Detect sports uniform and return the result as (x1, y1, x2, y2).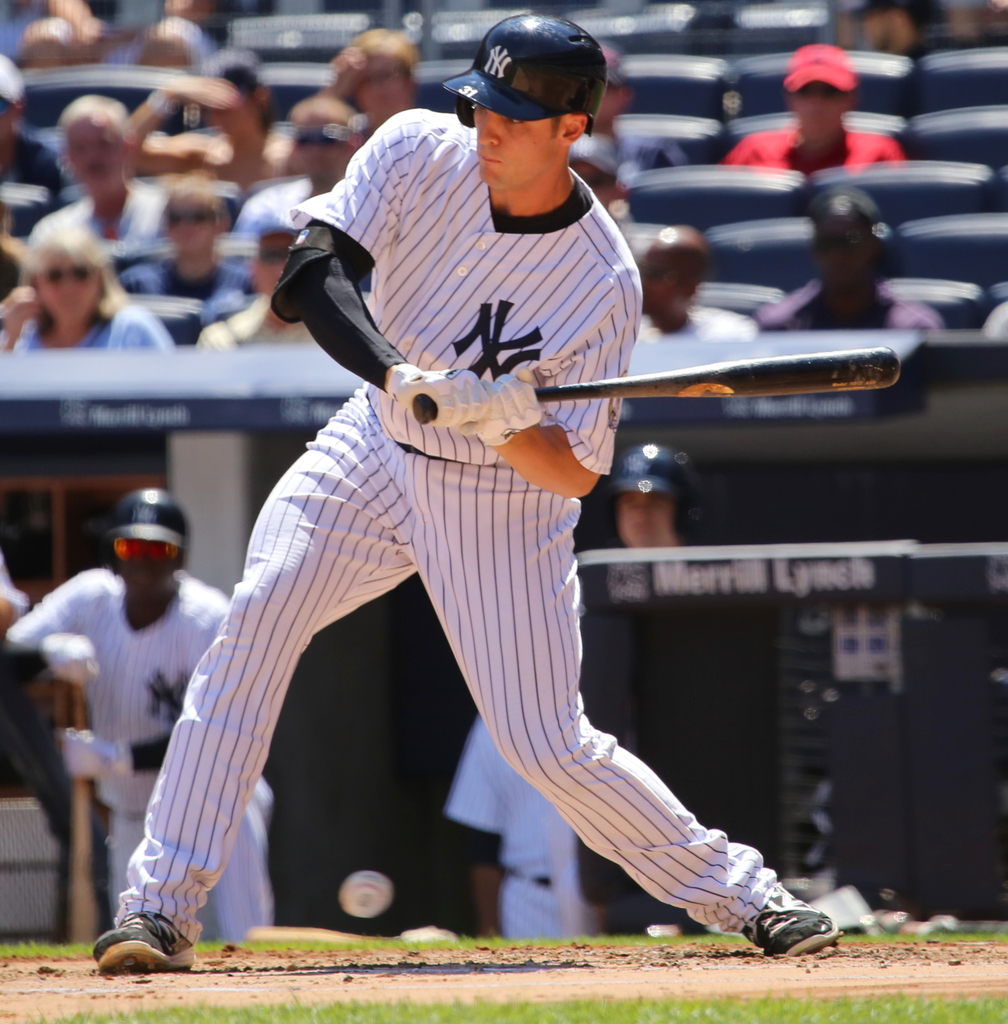
(0, 493, 284, 939).
